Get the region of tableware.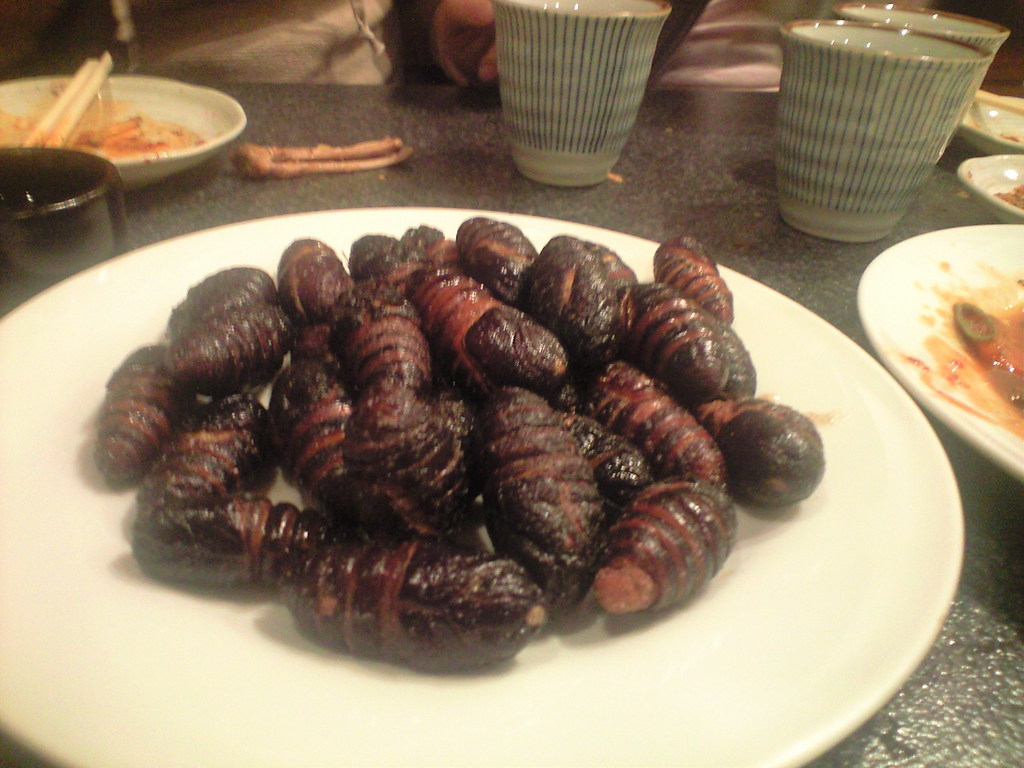
select_region(834, 0, 1010, 73).
